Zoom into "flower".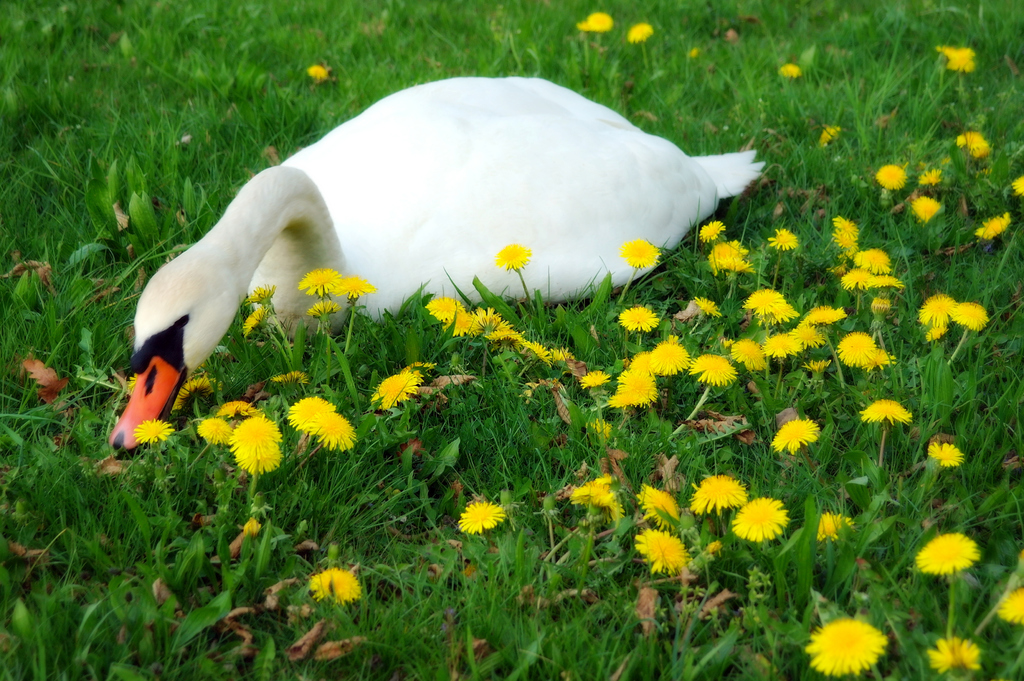
Zoom target: 922 442 964 472.
